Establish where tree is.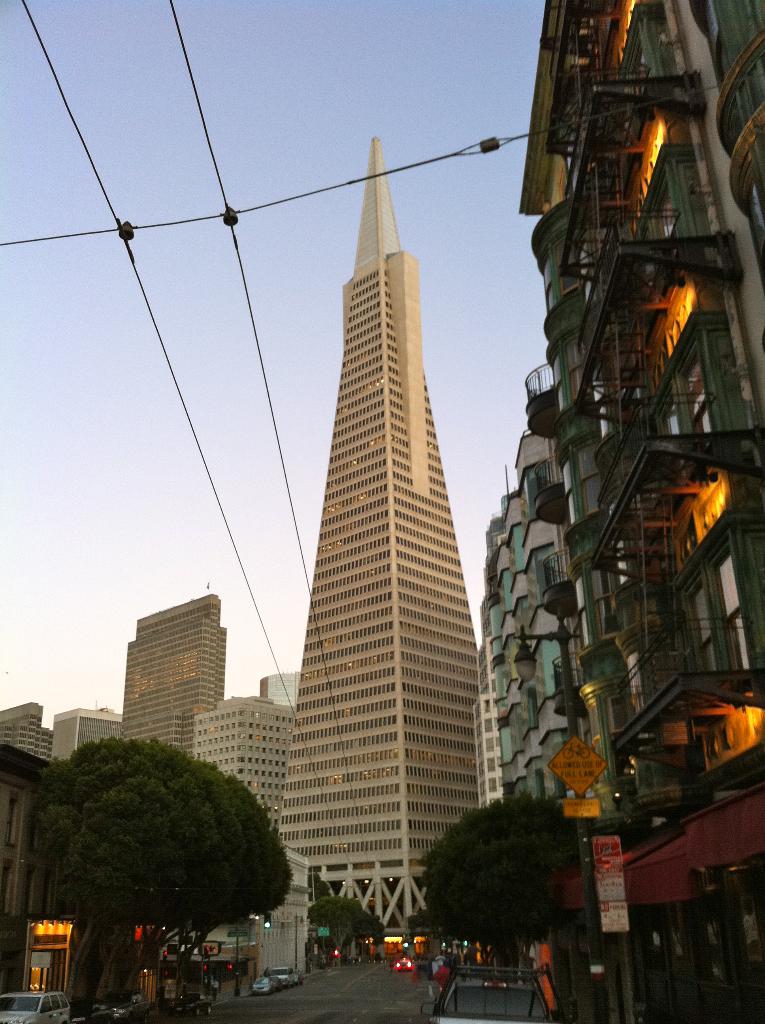
Established at 309,893,385,961.
